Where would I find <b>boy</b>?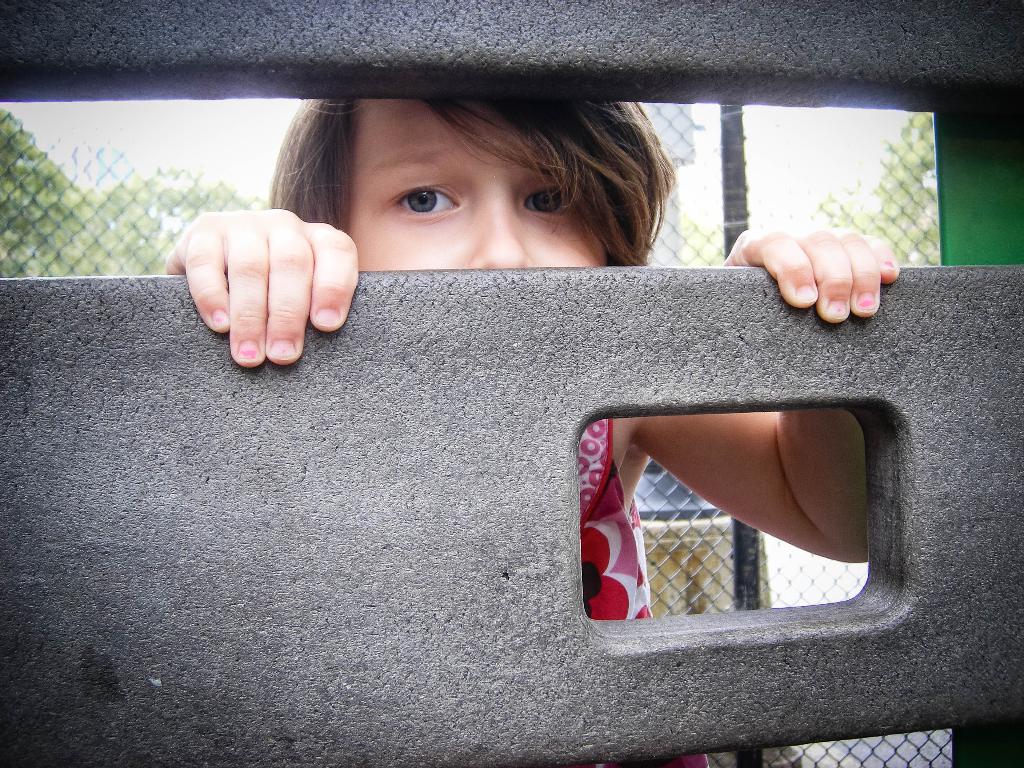
At 162,100,897,766.
